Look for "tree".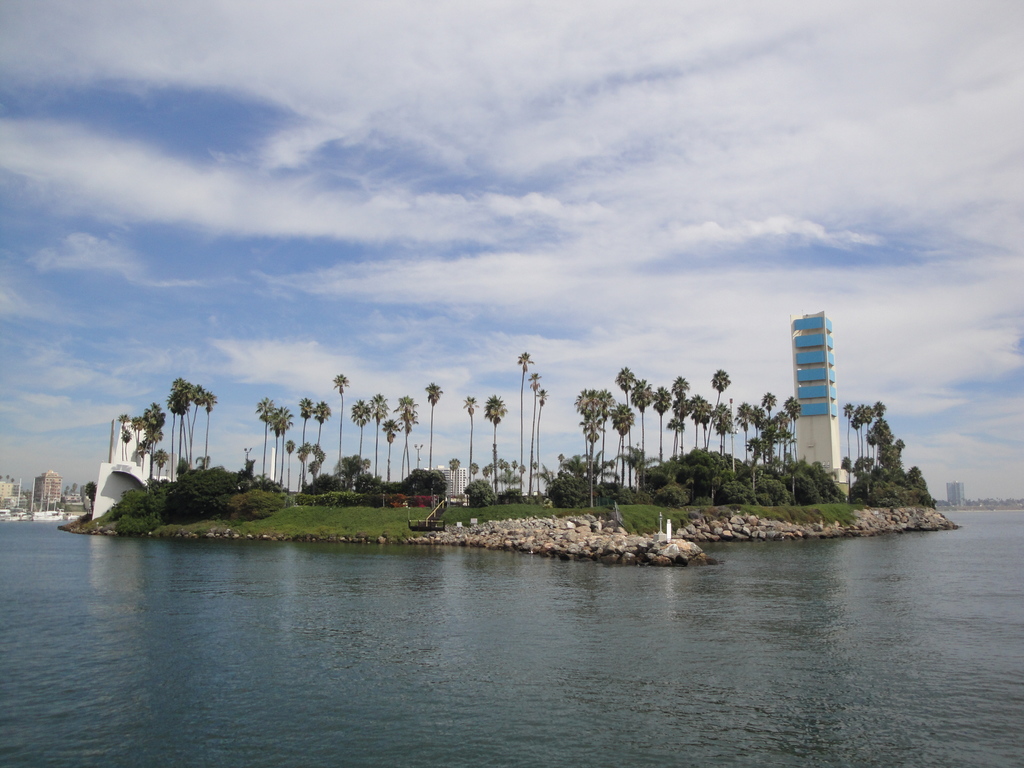
Found: [left=614, top=401, right=628, bottom=473].
